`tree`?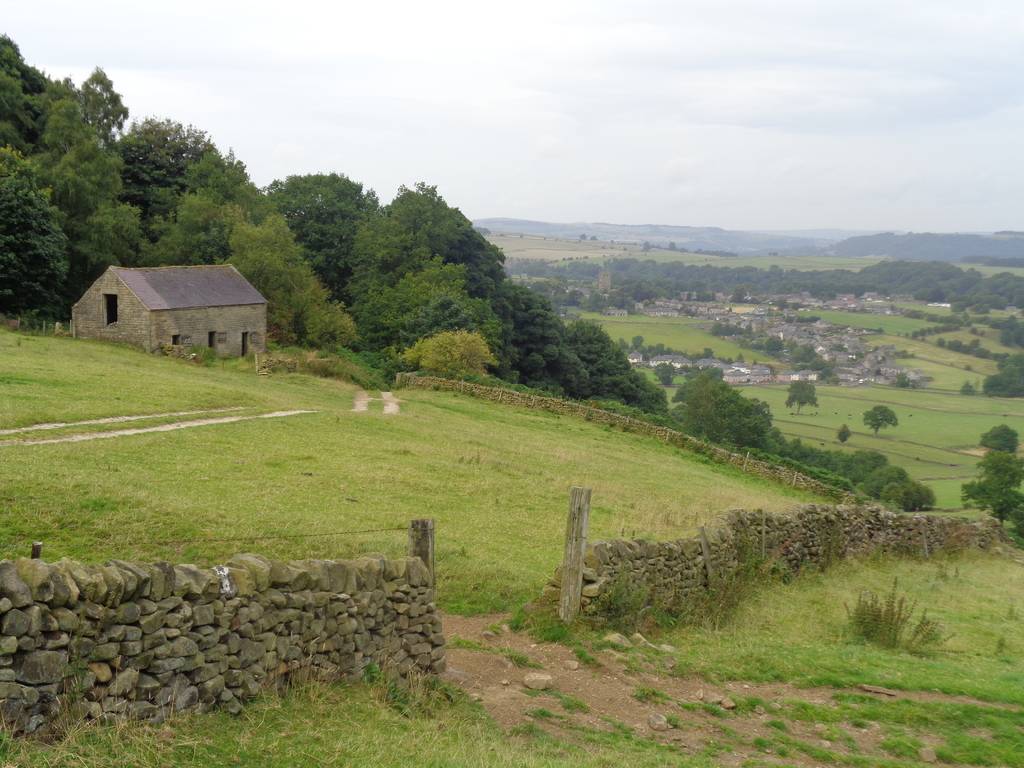
x1=786, y1=379, x2=819, y2=416
